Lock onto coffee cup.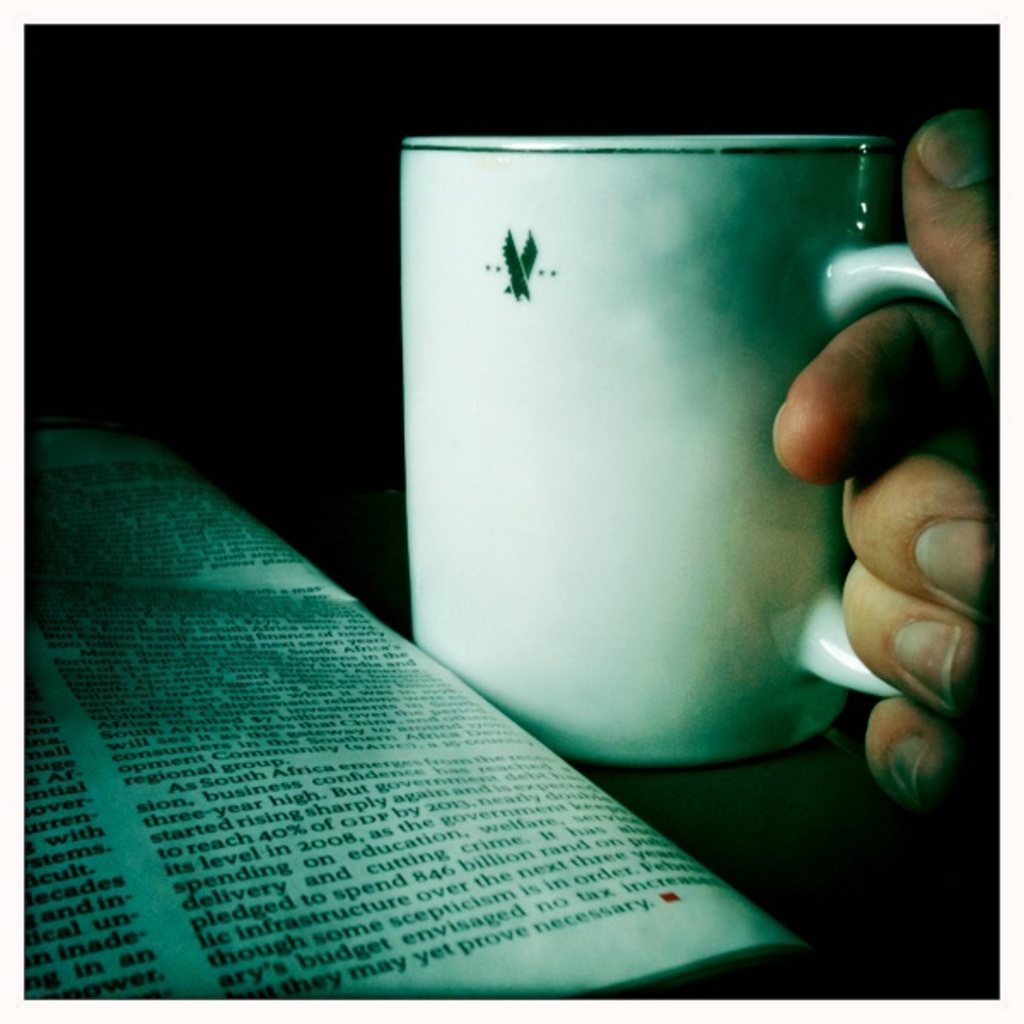
Locked: select_region(398, 140, 966, 770).
